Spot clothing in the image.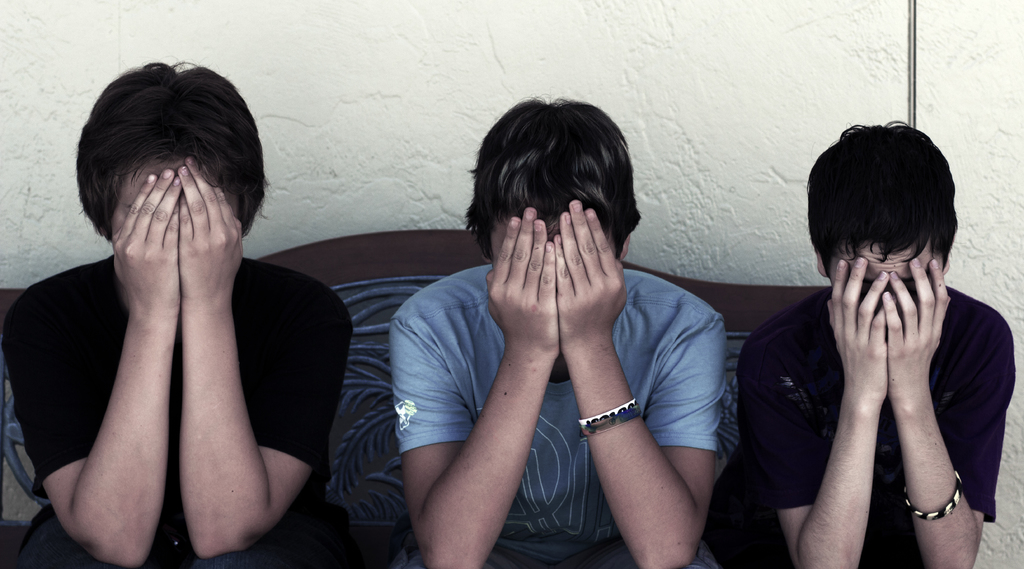
clothing found at [left=756, top=206, right=1016, bottom=550].
